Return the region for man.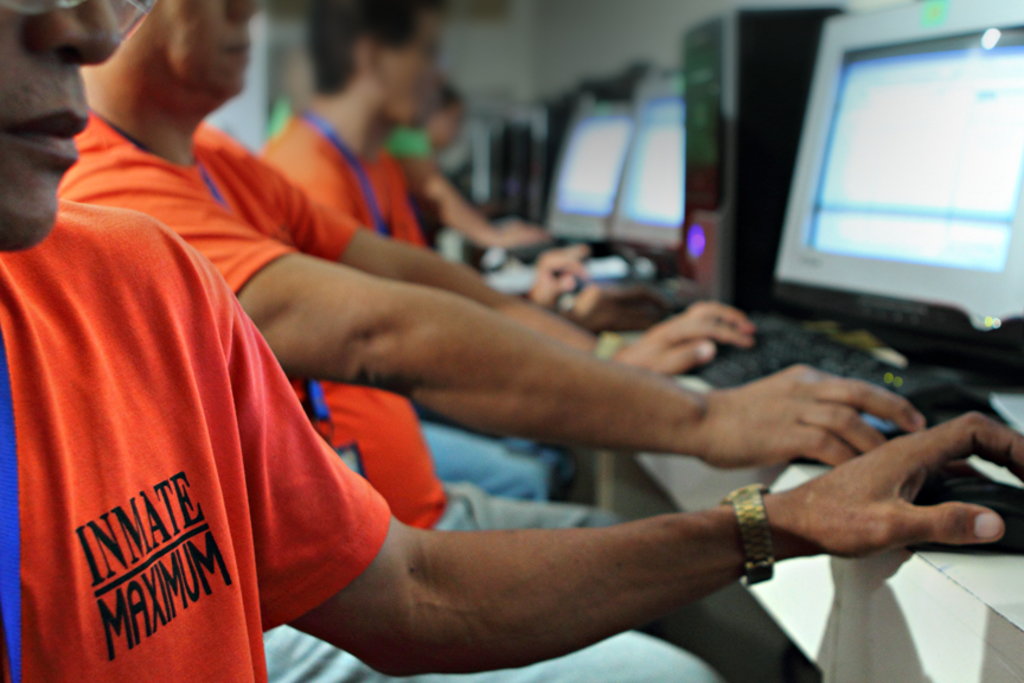
53 0 921 682.
